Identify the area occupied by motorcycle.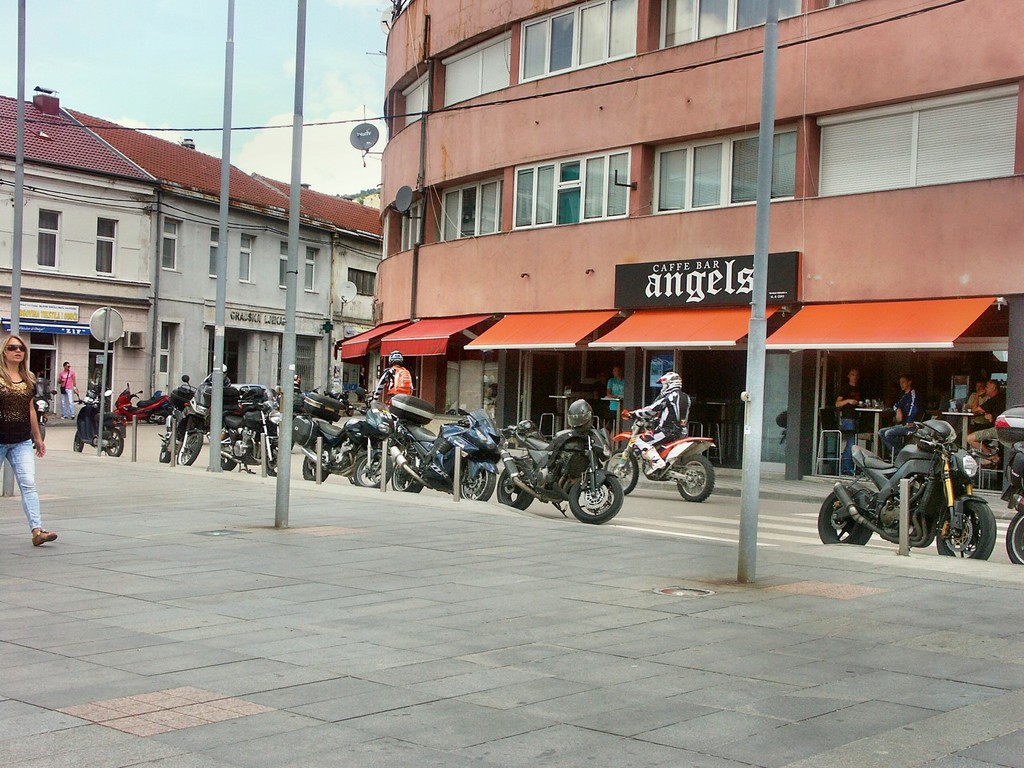
Area: rect(387, 404, 502, 503).
